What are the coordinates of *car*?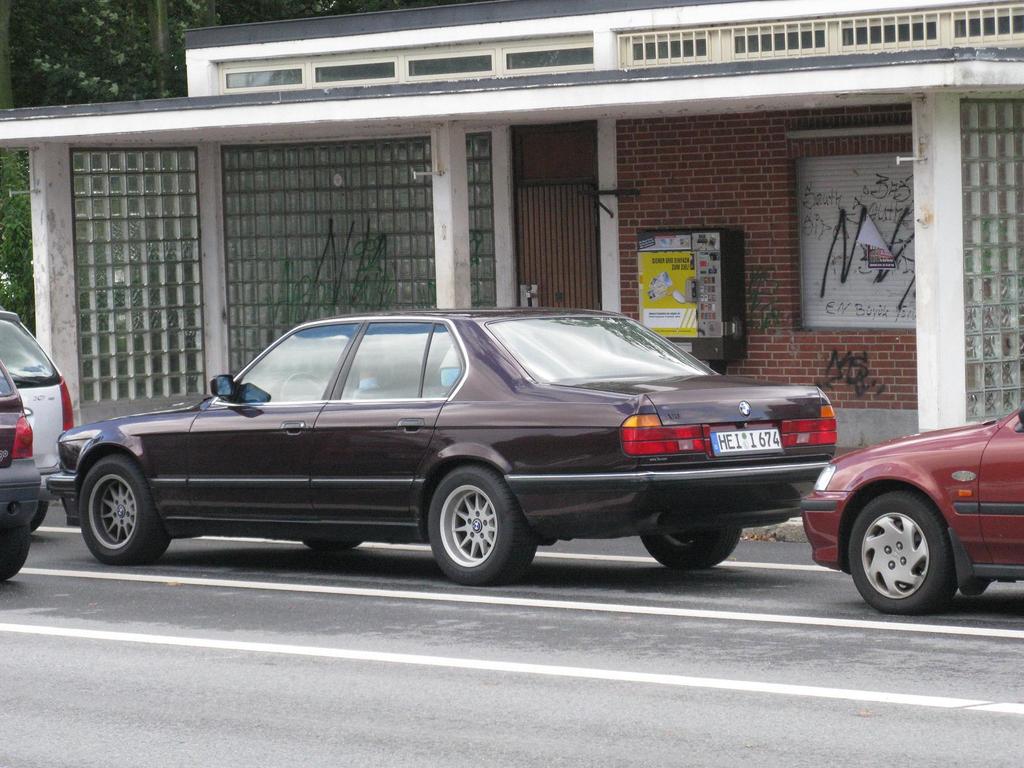
locate(801, 408, 1023, 615).
